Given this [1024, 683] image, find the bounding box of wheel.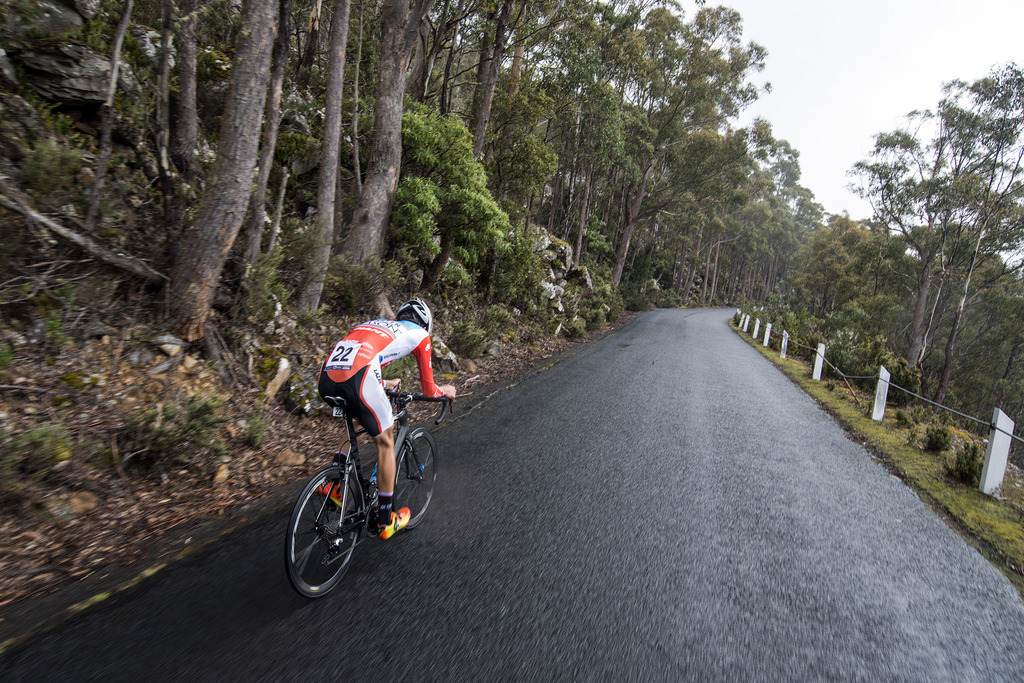
pyautogui.locateOnScreen(391, 431, 441, 531).
